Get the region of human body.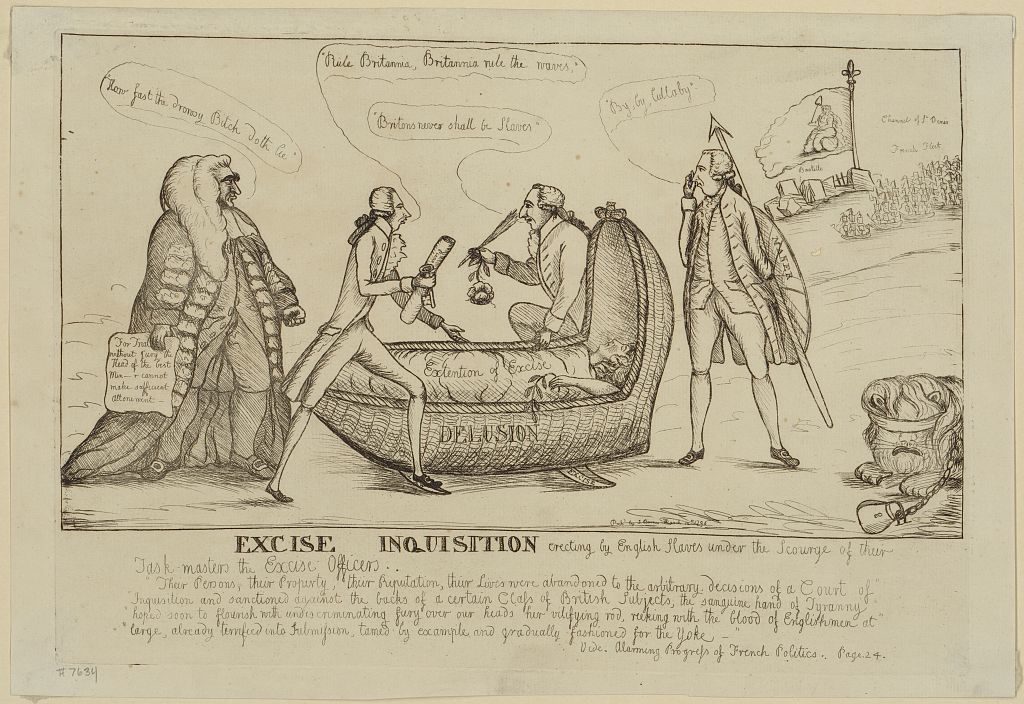
<region>122, 131, 290, 497</region>.
